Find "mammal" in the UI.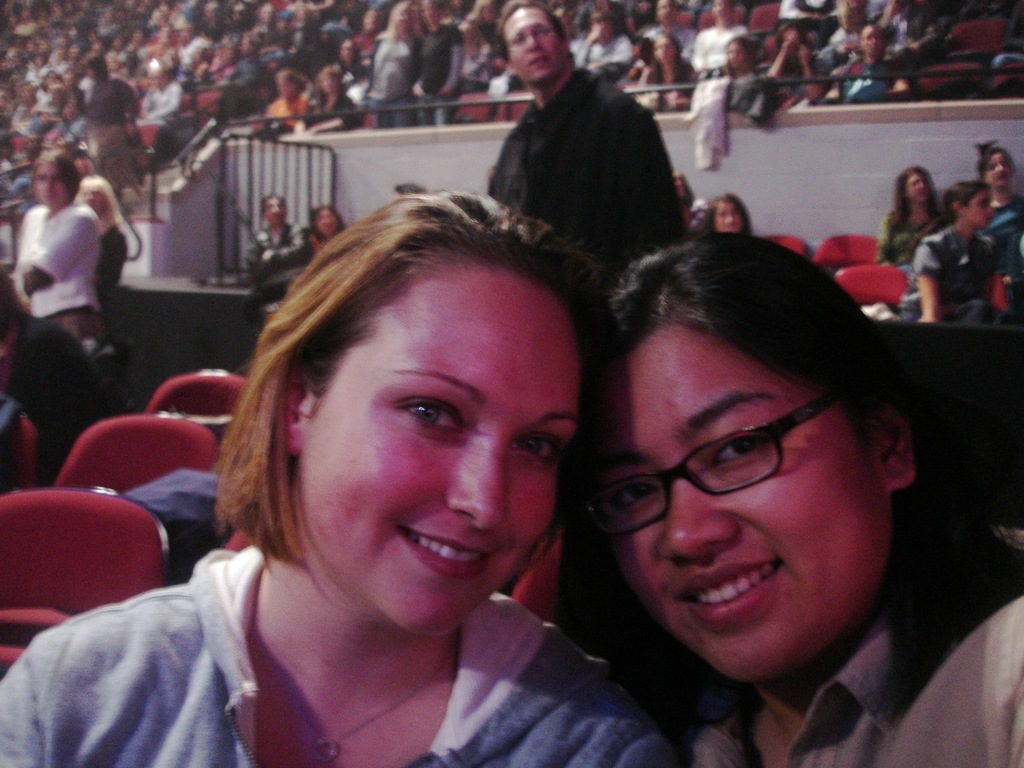
UI element at (483,0,693,278).
